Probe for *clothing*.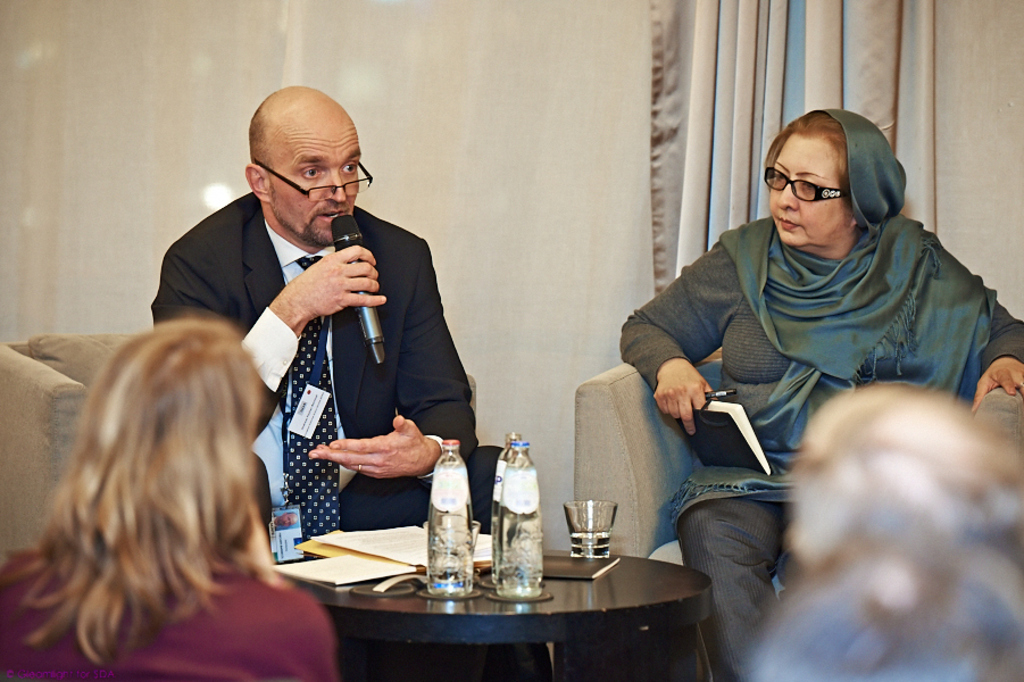
Probe result: [153,190,498,521].
